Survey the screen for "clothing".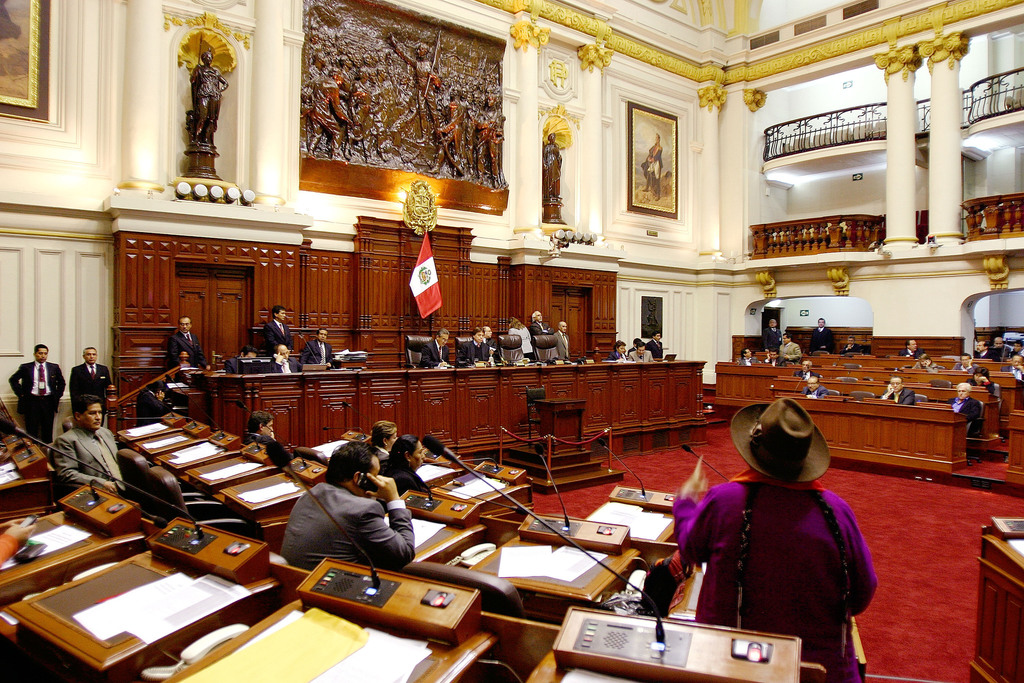
Survey found: [269,352,298,373].
